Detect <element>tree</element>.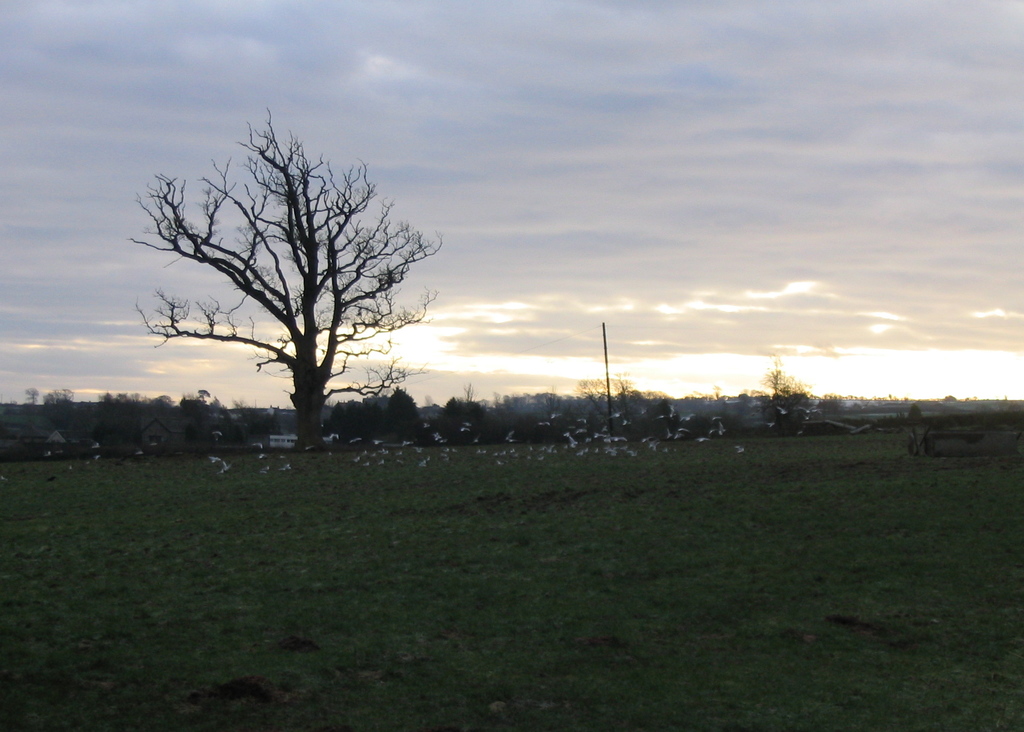
Detected at bbox=(440, 398, 485, 435).
